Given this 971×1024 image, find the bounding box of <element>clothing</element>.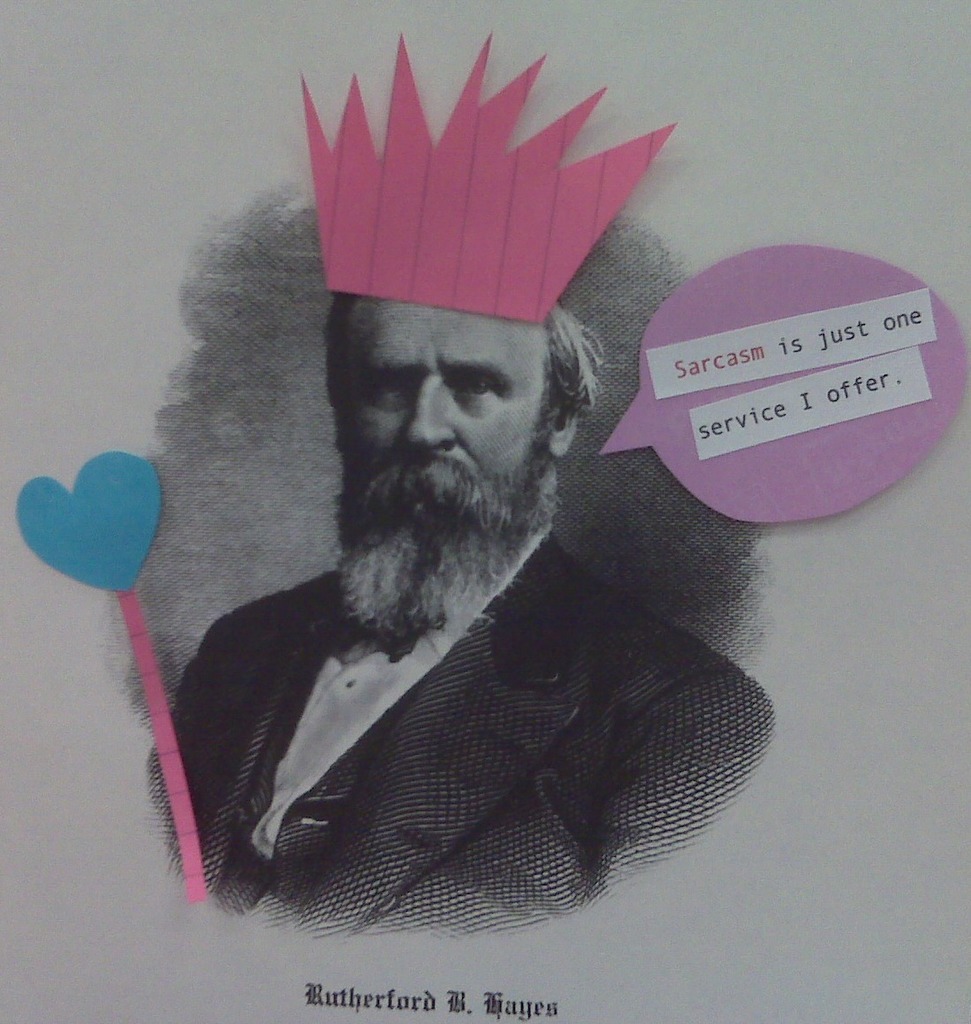
127,558,743,953.
